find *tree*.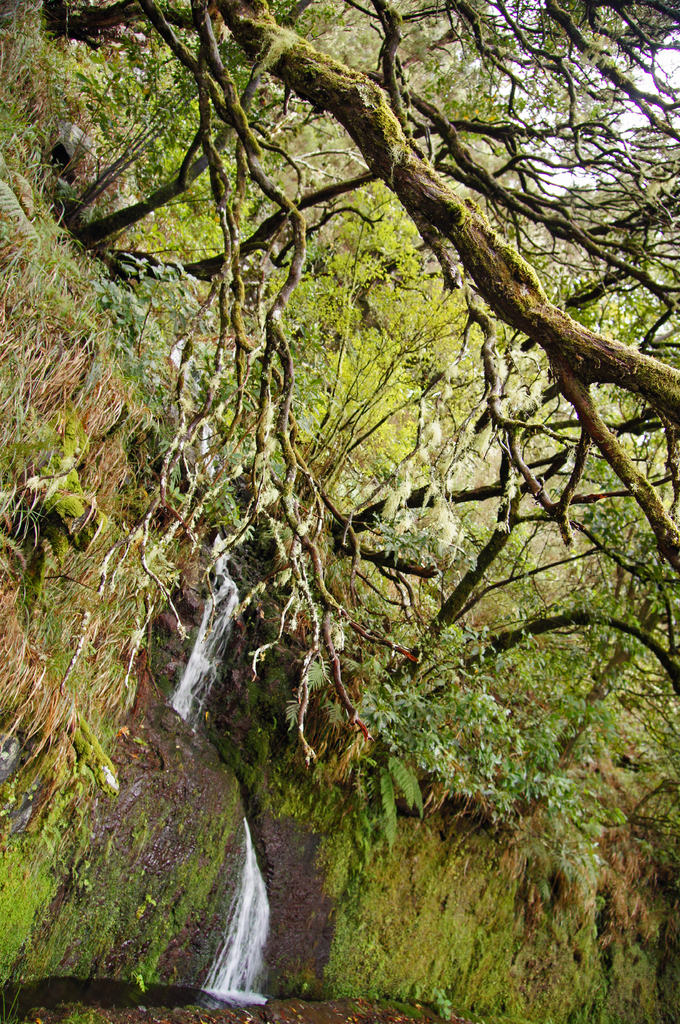
19:23:638:952.
